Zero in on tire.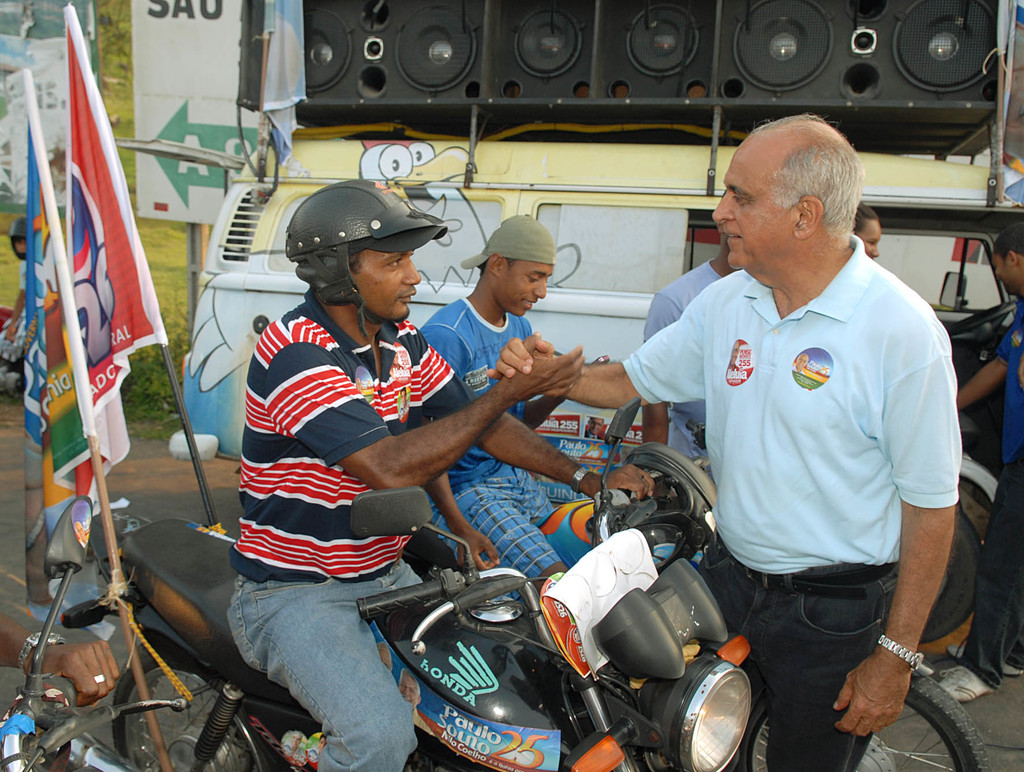
Zeroed in: [x1=739, y1=670, x2=995, y2=771].
